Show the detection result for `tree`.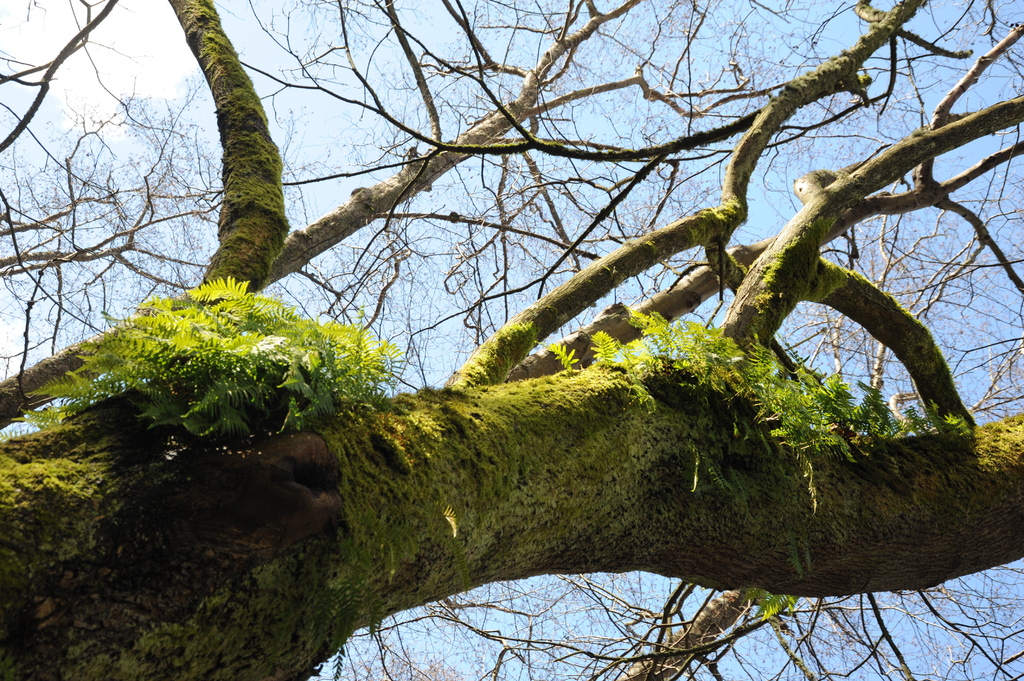
<bbox>0, 0, 1023, 680</bbox>.
